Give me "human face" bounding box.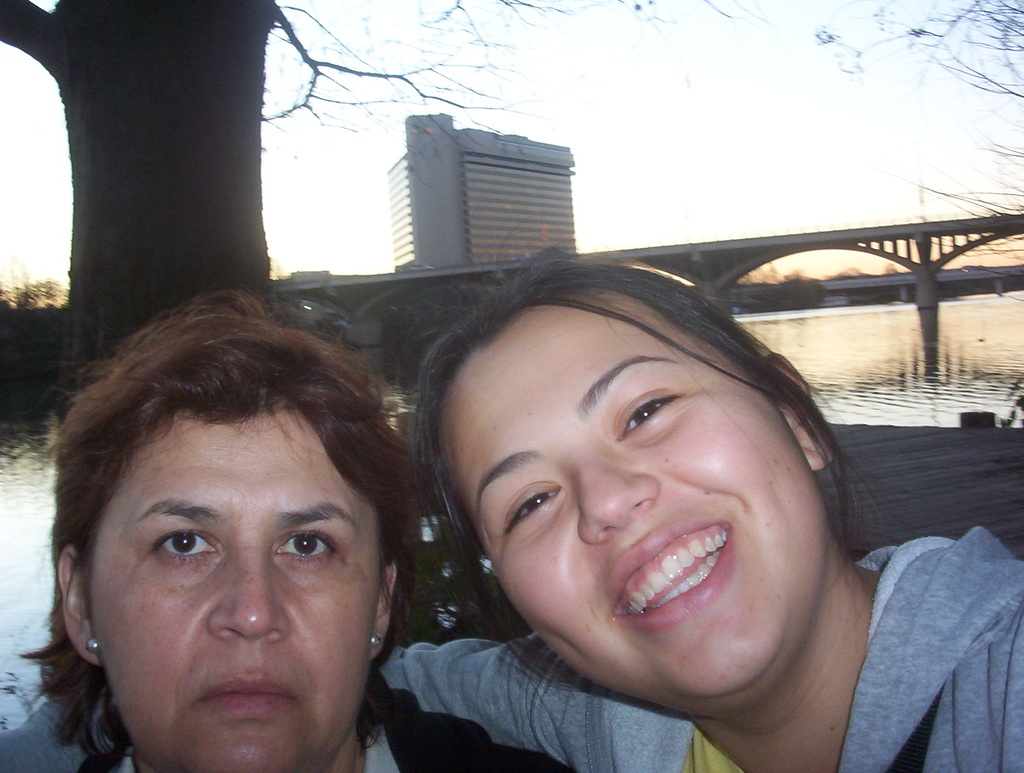
select_region(435, 289, 822, 698).
